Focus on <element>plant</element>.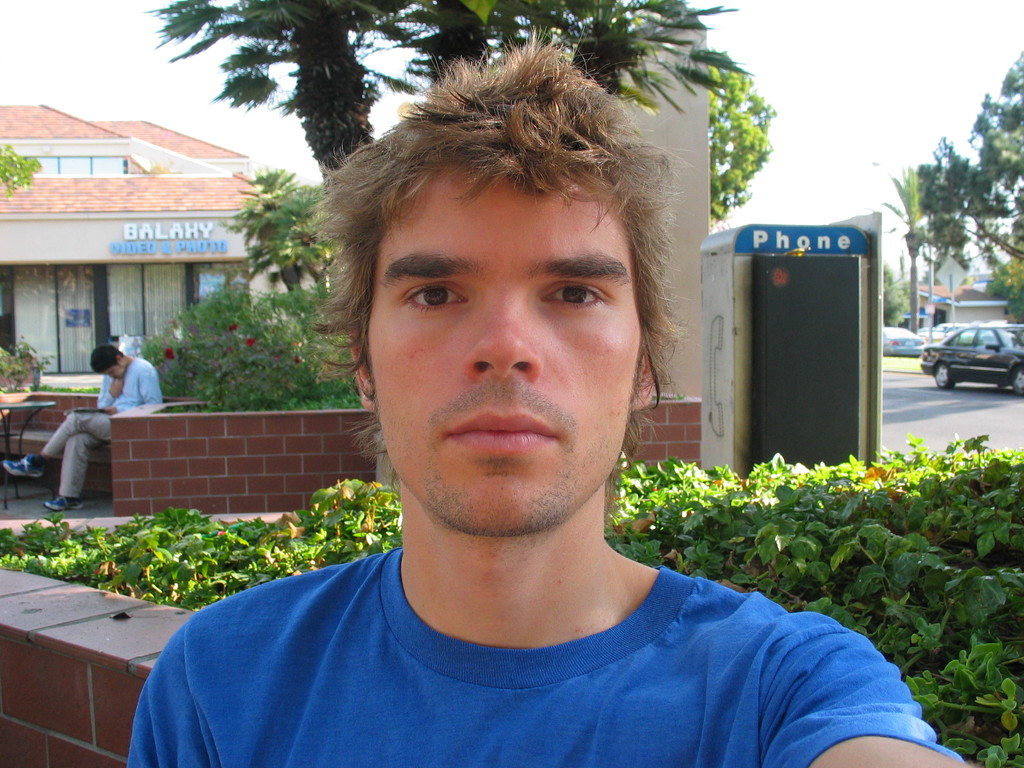
Focused at {"x1": 202, "y1": 319, "x2": 339, "y2": 405}.
